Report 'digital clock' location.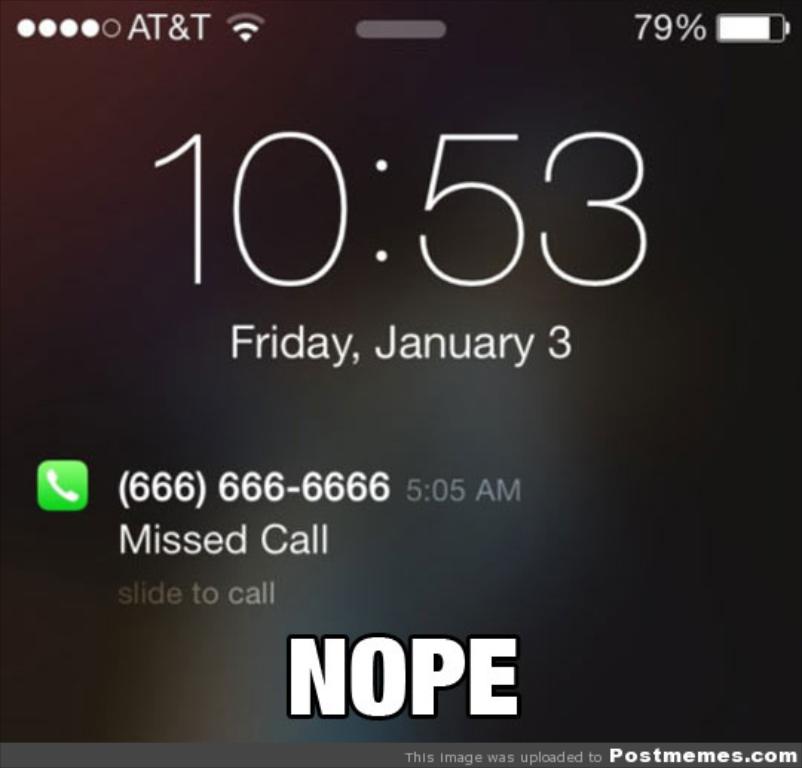
Report: x1=149, y1=83, x2=671, y2=313.
